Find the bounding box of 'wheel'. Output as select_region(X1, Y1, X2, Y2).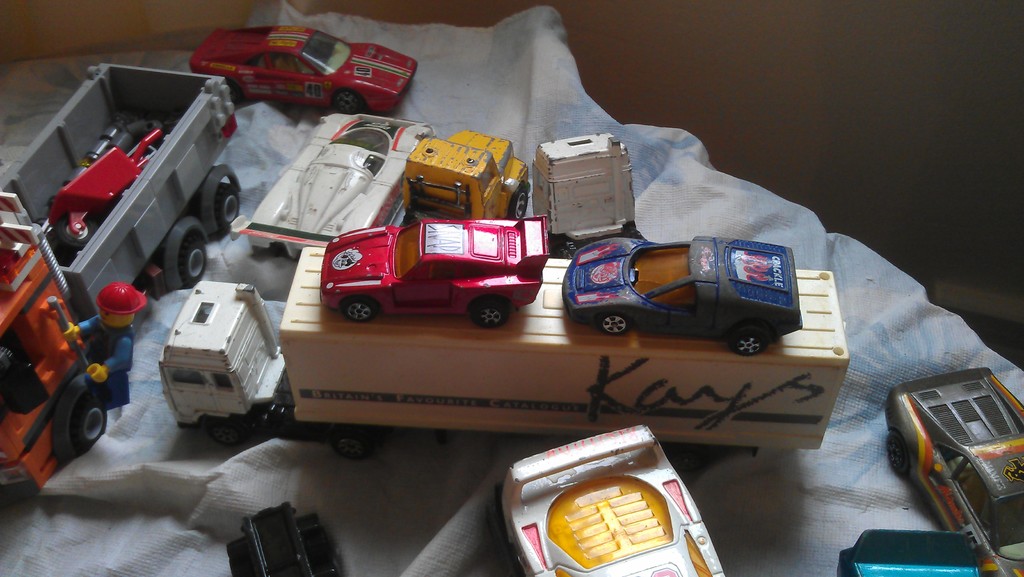
select_region(596, 314, 628, 335).
